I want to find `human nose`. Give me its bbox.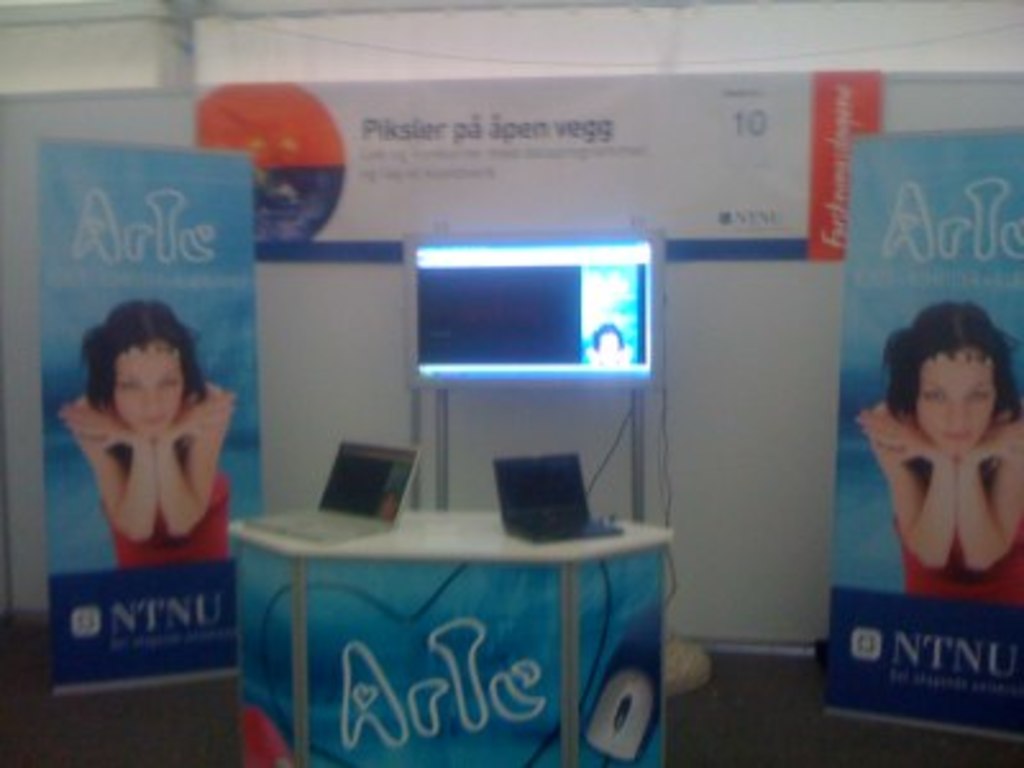
136 387 164 410.
